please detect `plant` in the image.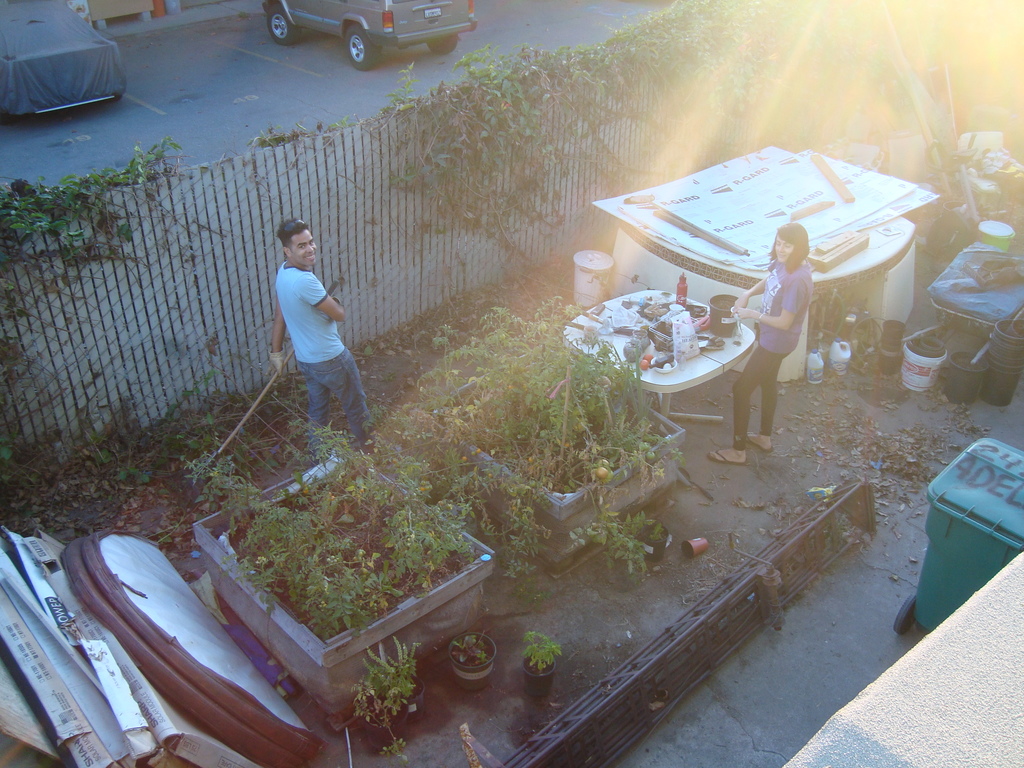
<box>355,0,1023,246</box>.
